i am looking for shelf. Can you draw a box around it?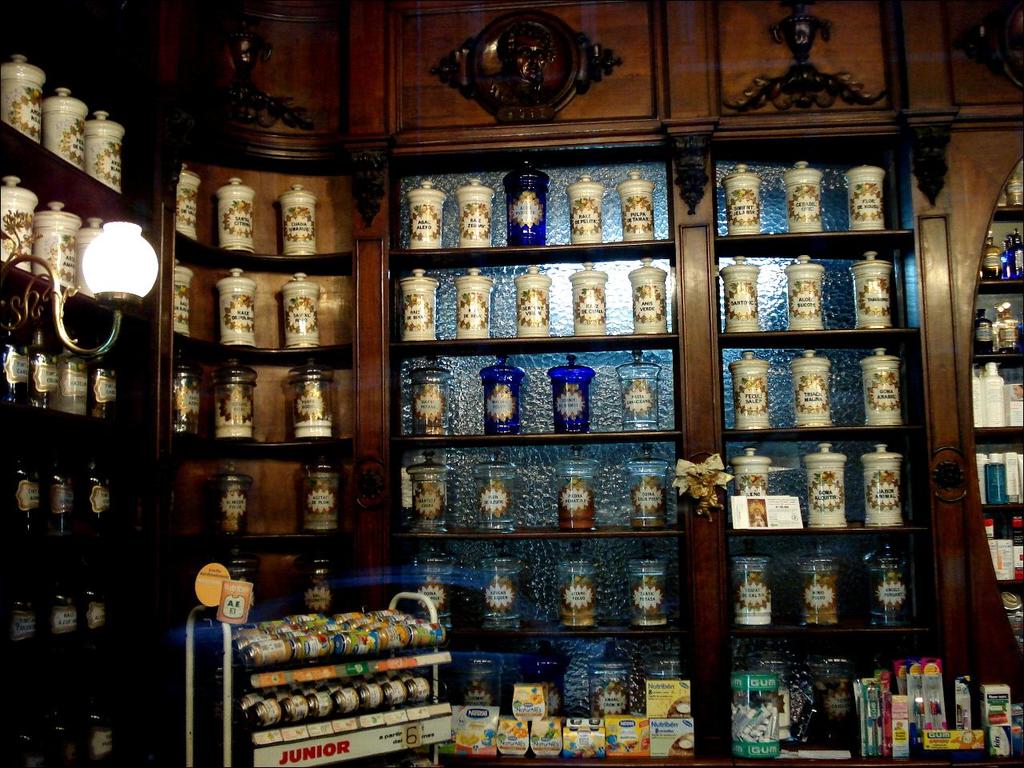
Sure, the bounding box is box(679, 130, 913, 247).
